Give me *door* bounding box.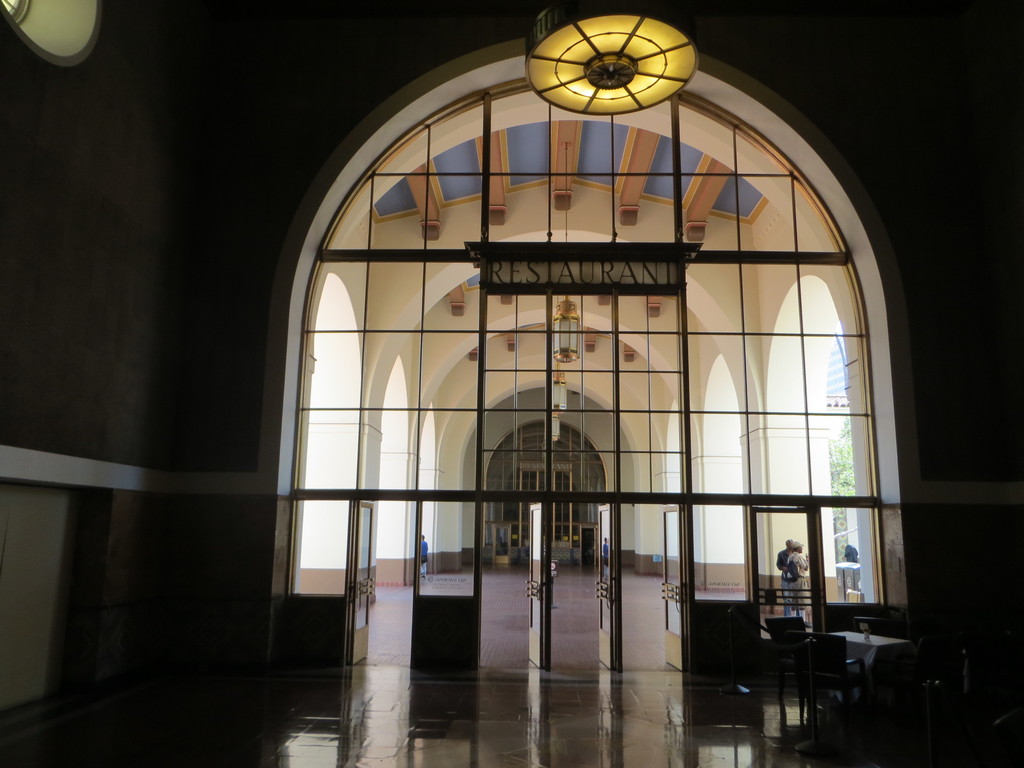
{"left": 527, "top": 501, "right": 547, "bottom": 664}.
